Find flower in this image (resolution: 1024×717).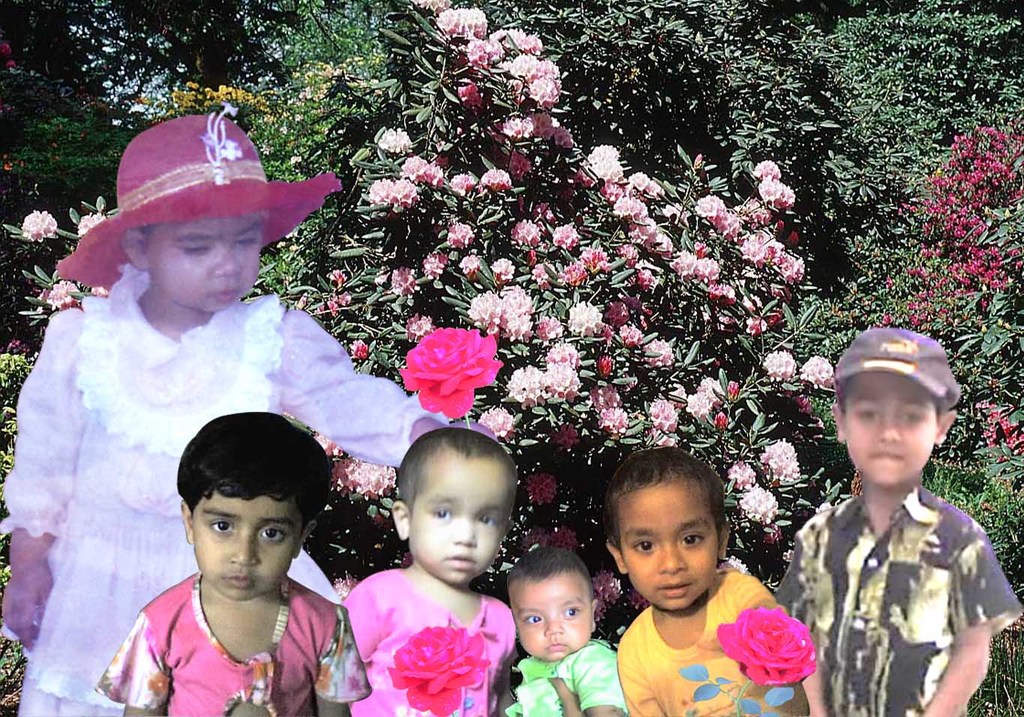
select_region(797, 356, 836, 388).
